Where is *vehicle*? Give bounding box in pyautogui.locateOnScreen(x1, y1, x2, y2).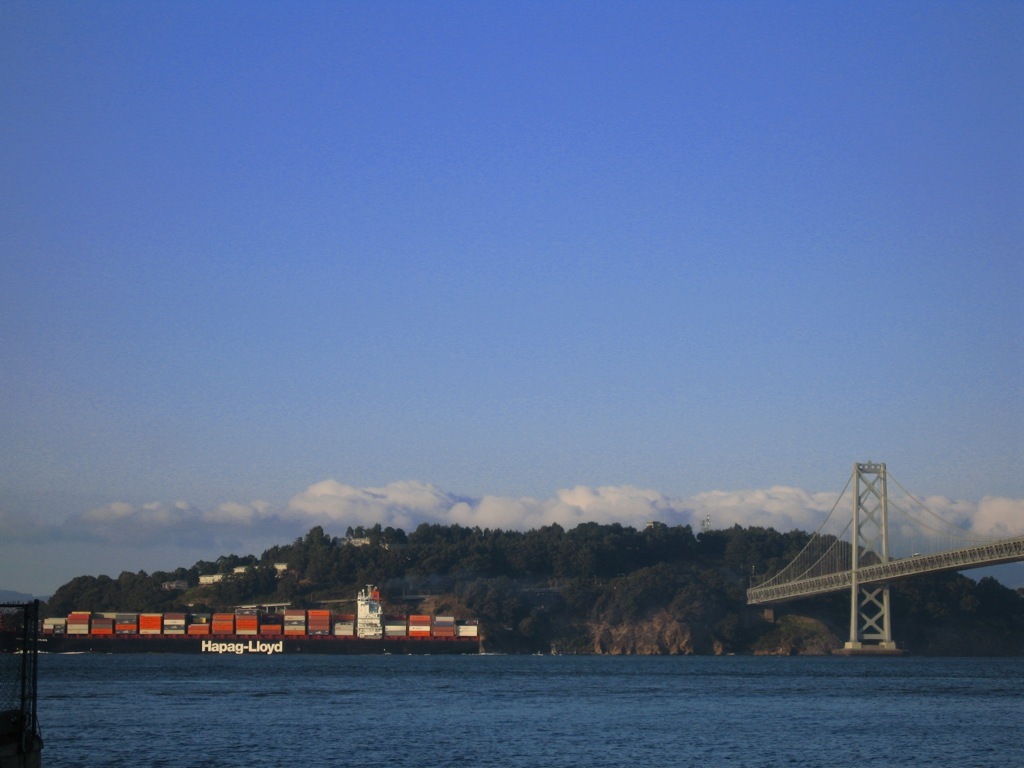
pyautogui.locateOnScreen(55, 583, 477, 655).
